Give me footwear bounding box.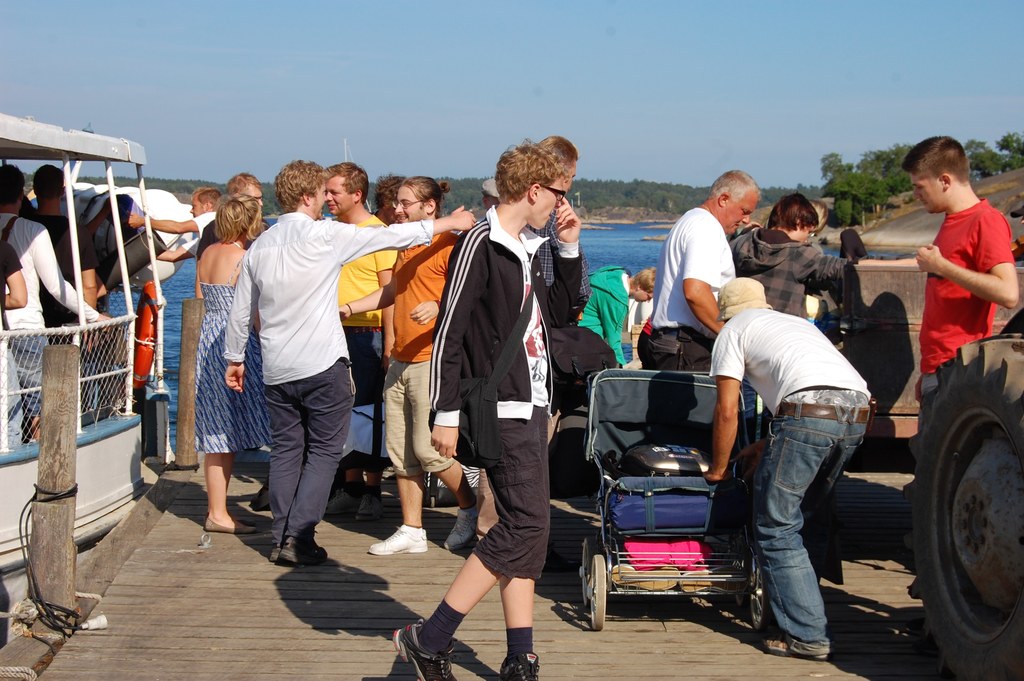
crop(365, 523, 431, 557).
